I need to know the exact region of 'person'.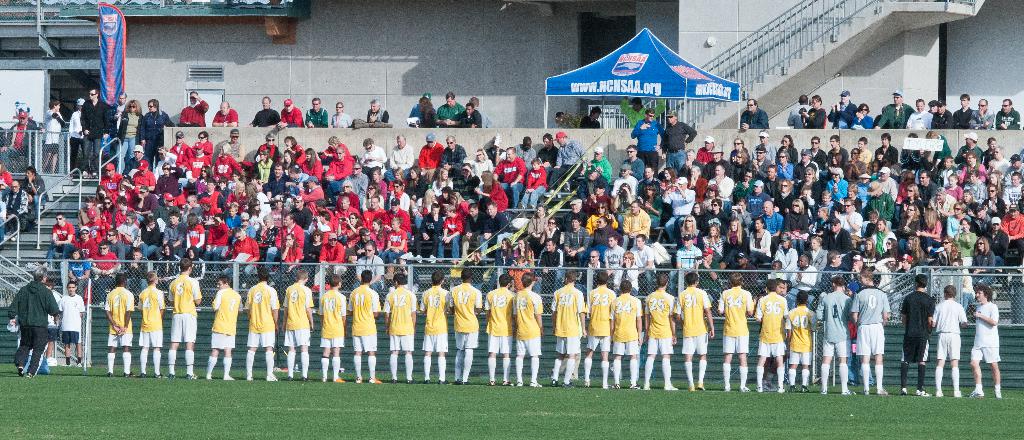
Region: pyautogui.locateOnScreen(318, 212, 336, 232).
